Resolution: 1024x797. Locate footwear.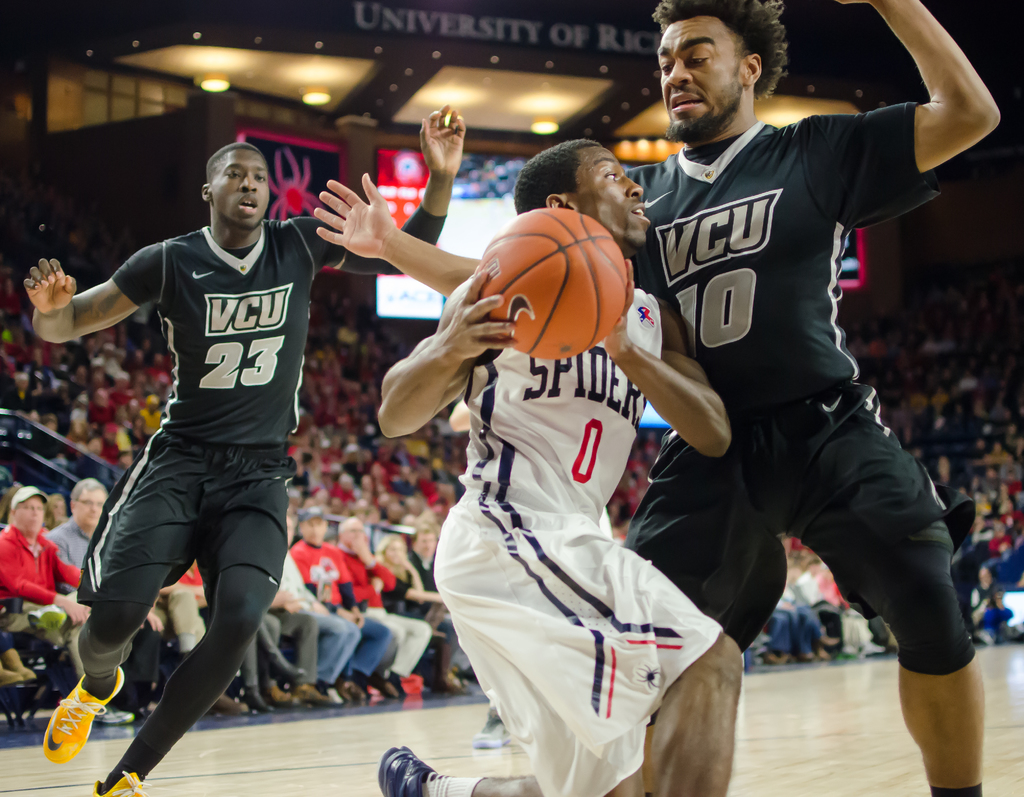
locate(378, 677, 399, 697).
